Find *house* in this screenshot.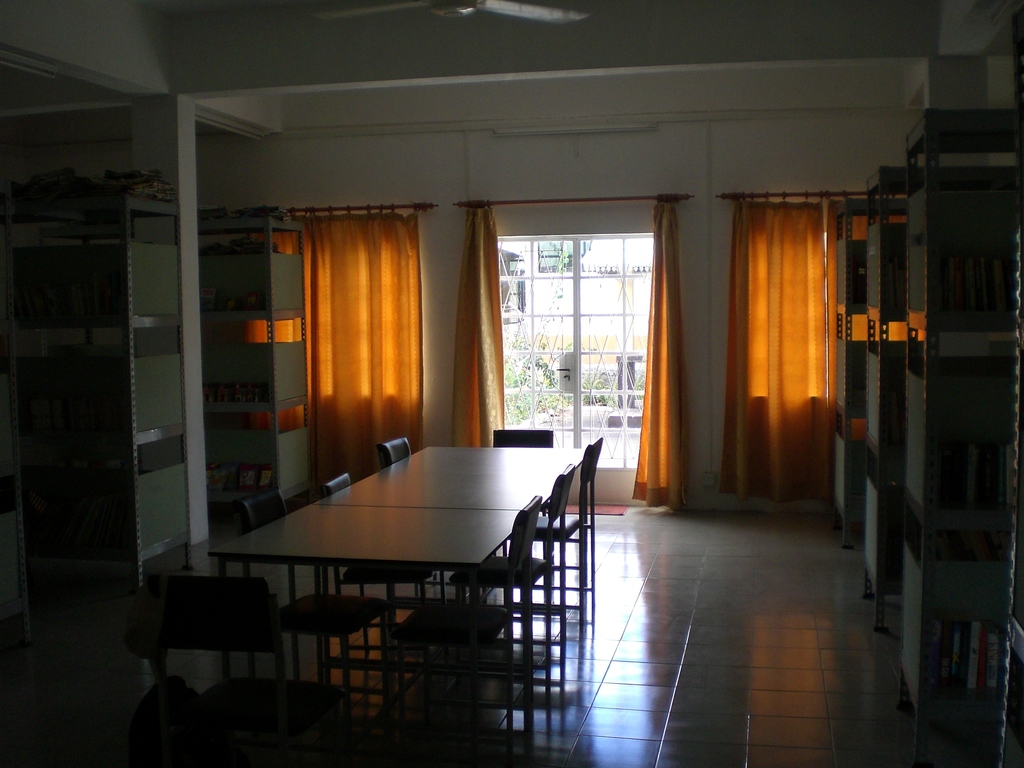
The bounding box for *house* is detection(51, 54, 964, 755).
